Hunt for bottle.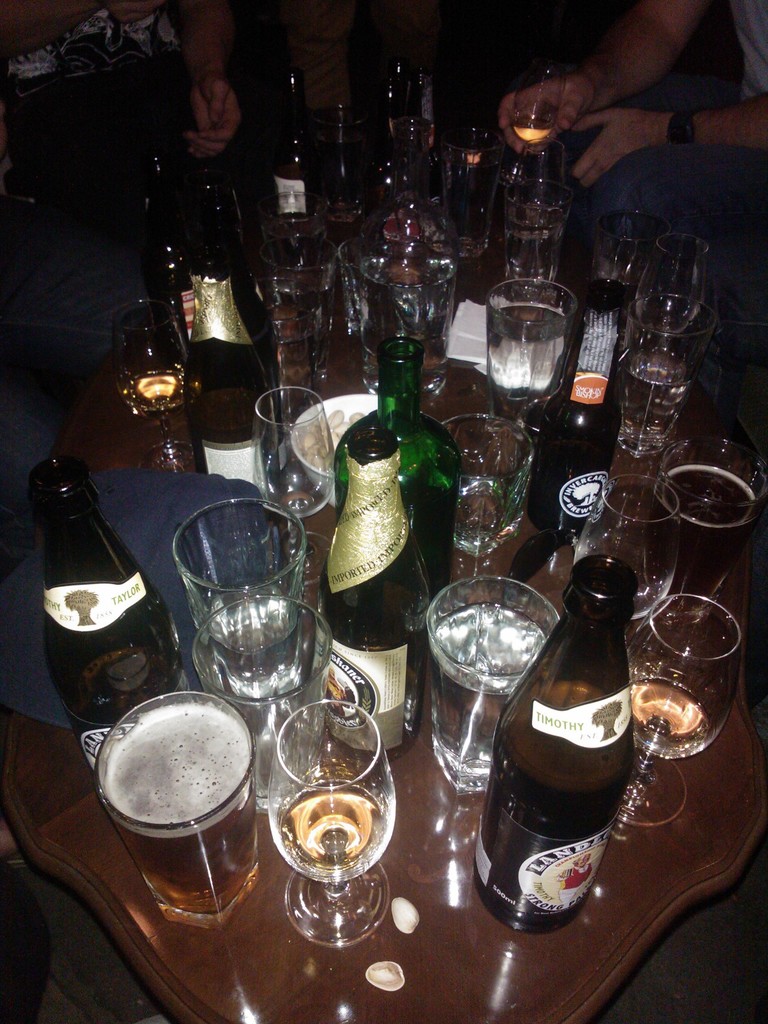
Hunted down at {"x1": 44, "y1": 452, "x2": 191, "y2": 794}.
